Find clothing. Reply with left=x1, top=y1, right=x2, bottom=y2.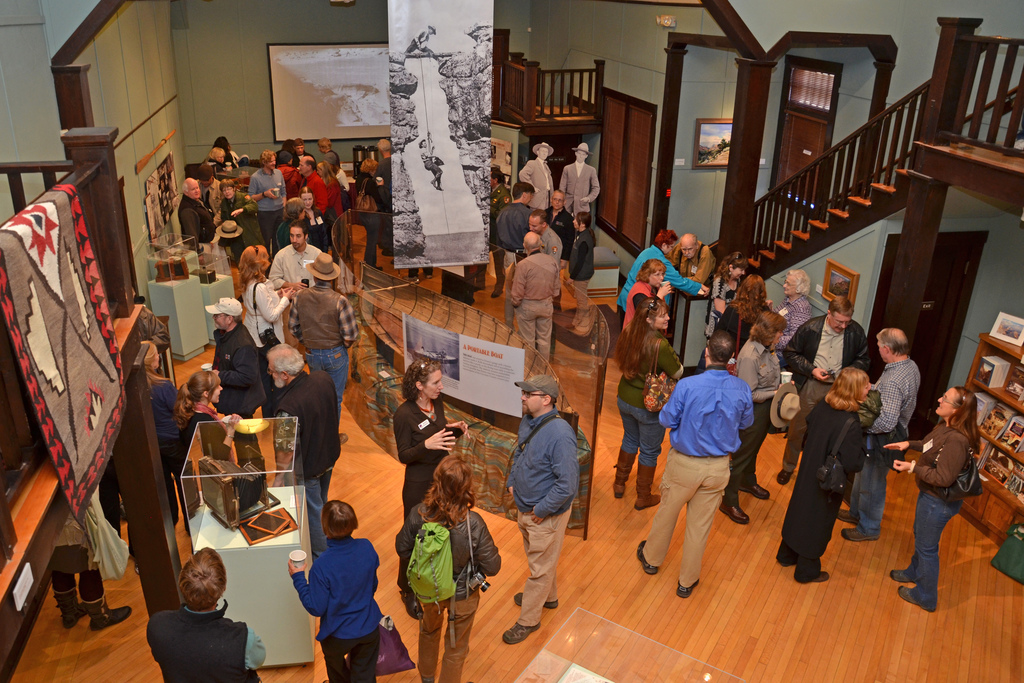
left=291, top=528, right=379, bottom=682.
